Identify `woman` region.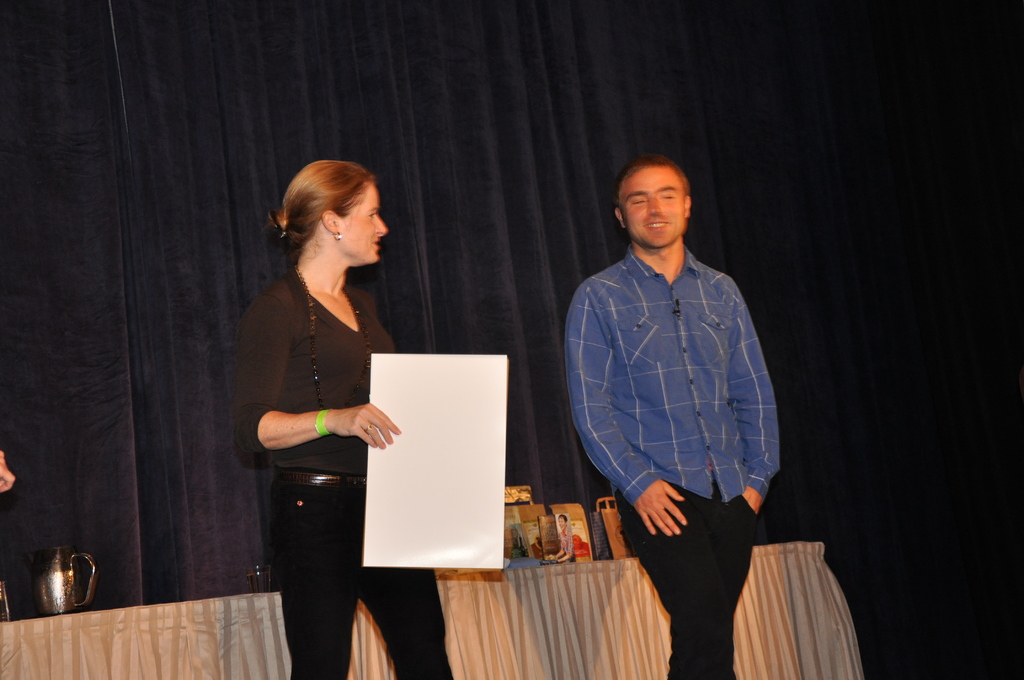
Region: rect(232, 156, 452, 679).
